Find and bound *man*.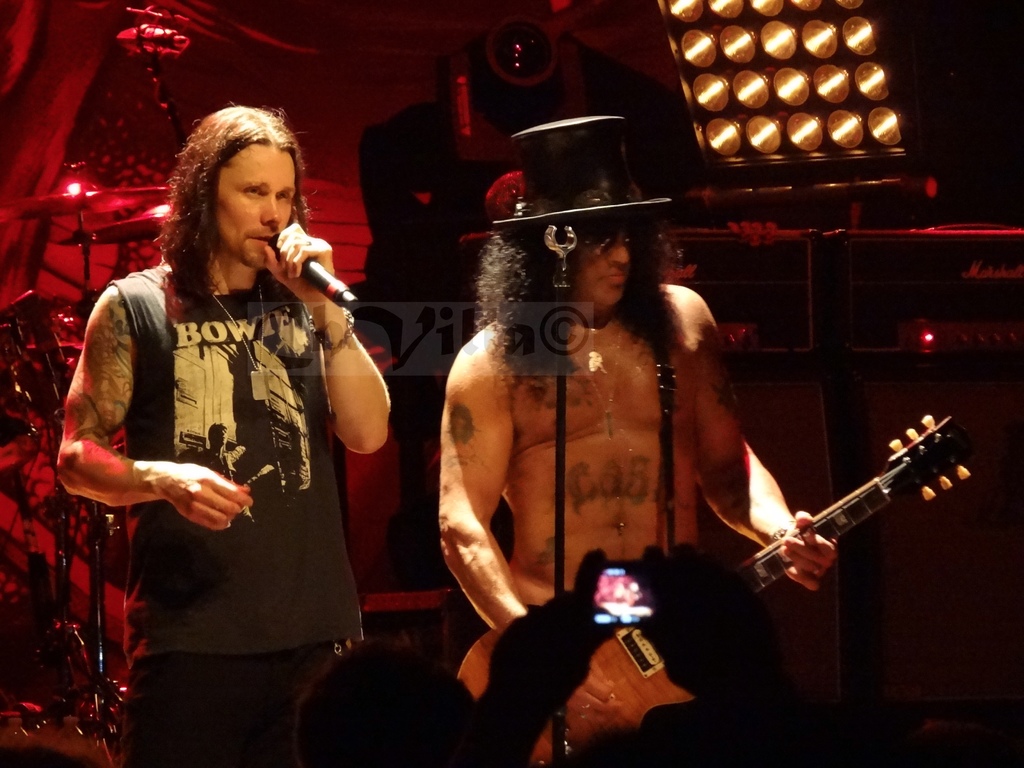
Bound: bbox=[53, 140, 403, 726].
